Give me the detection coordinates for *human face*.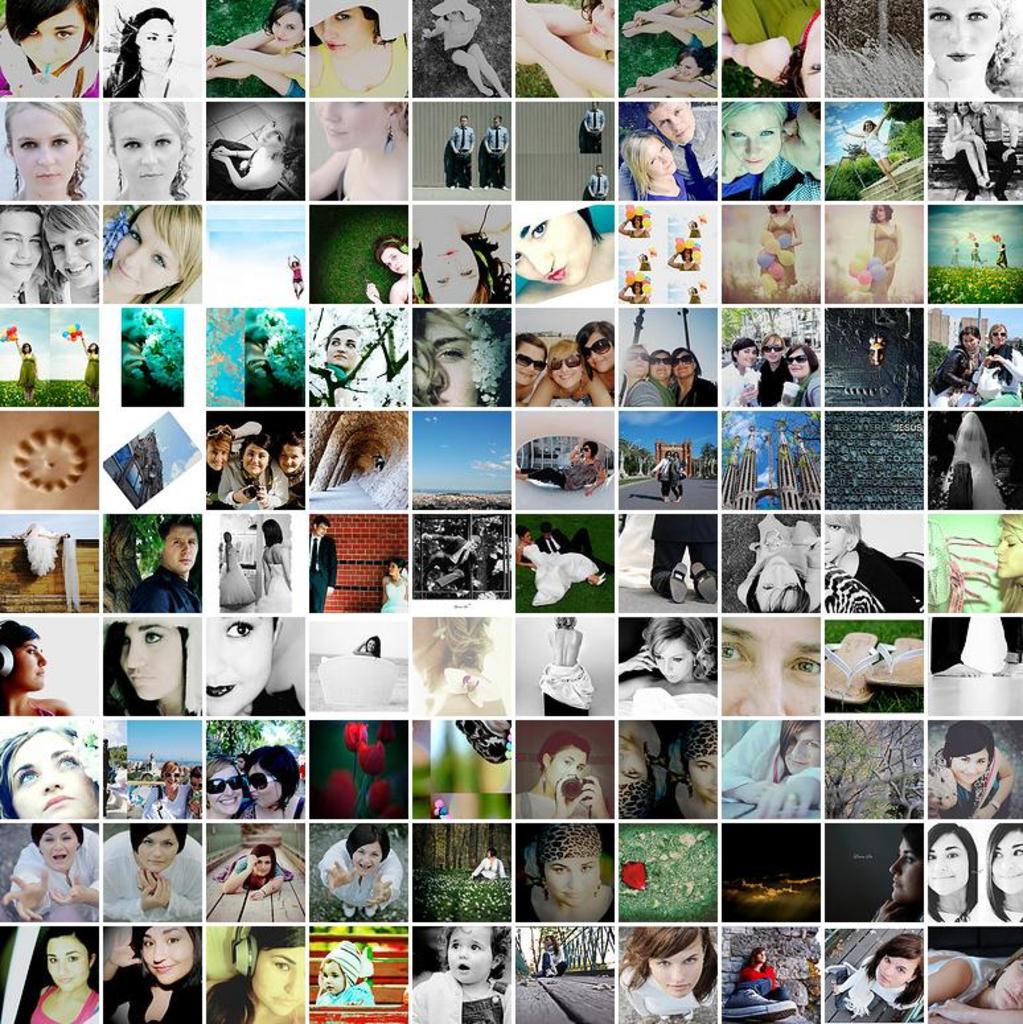
(x1=4, y1=633, x2=52, y2=691).
